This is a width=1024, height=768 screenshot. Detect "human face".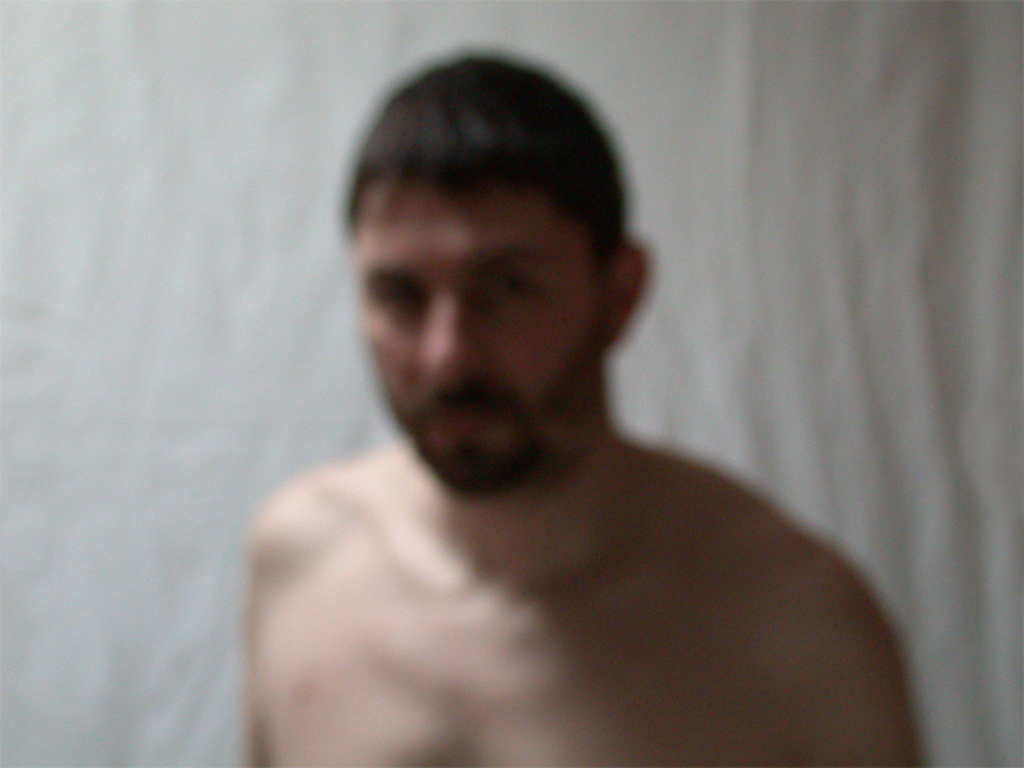
362 165 603 498.
